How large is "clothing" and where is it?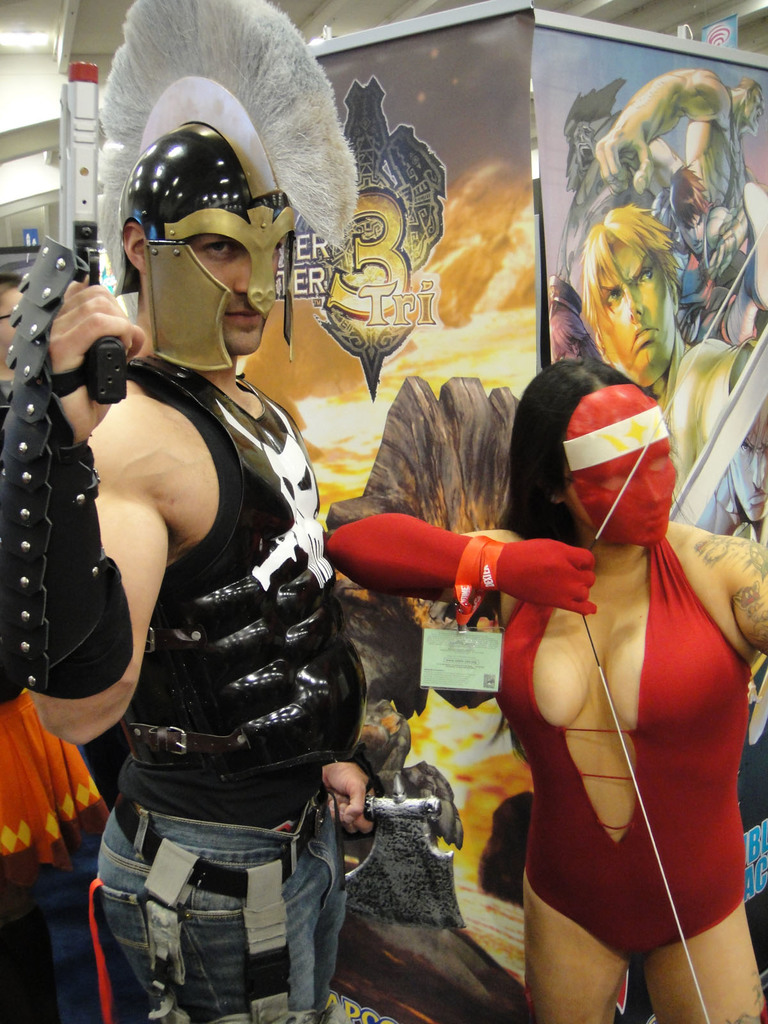
Bounding box: (x1=501, y1=530, x2=751, y2=967).
